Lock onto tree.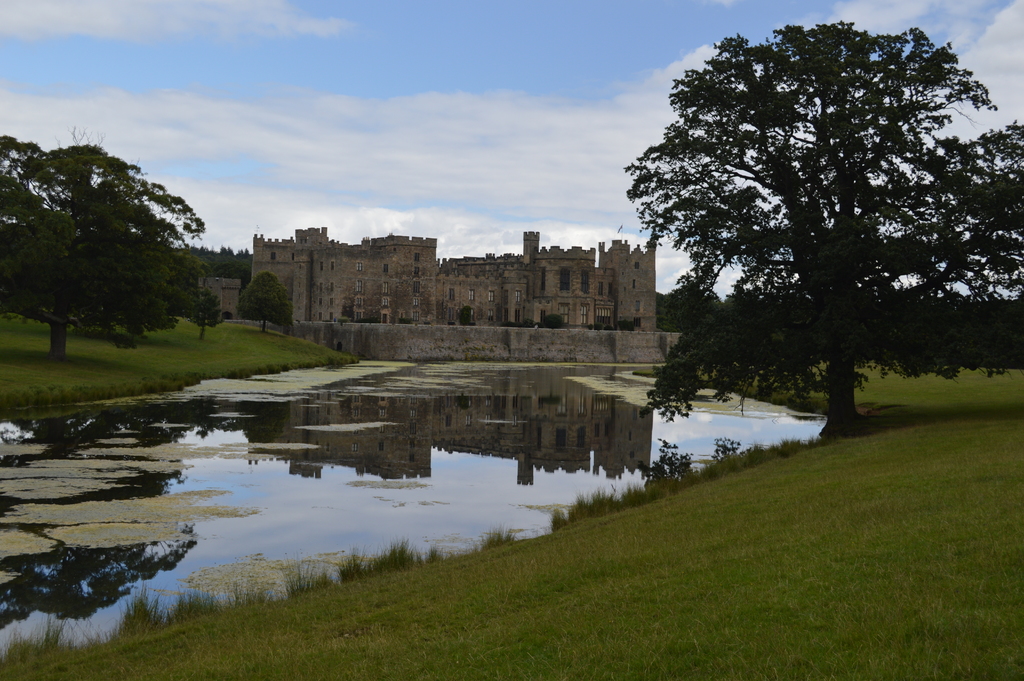
Locked: {"left": 542, "top": 313, "right": 562, "bottom": 332}.
